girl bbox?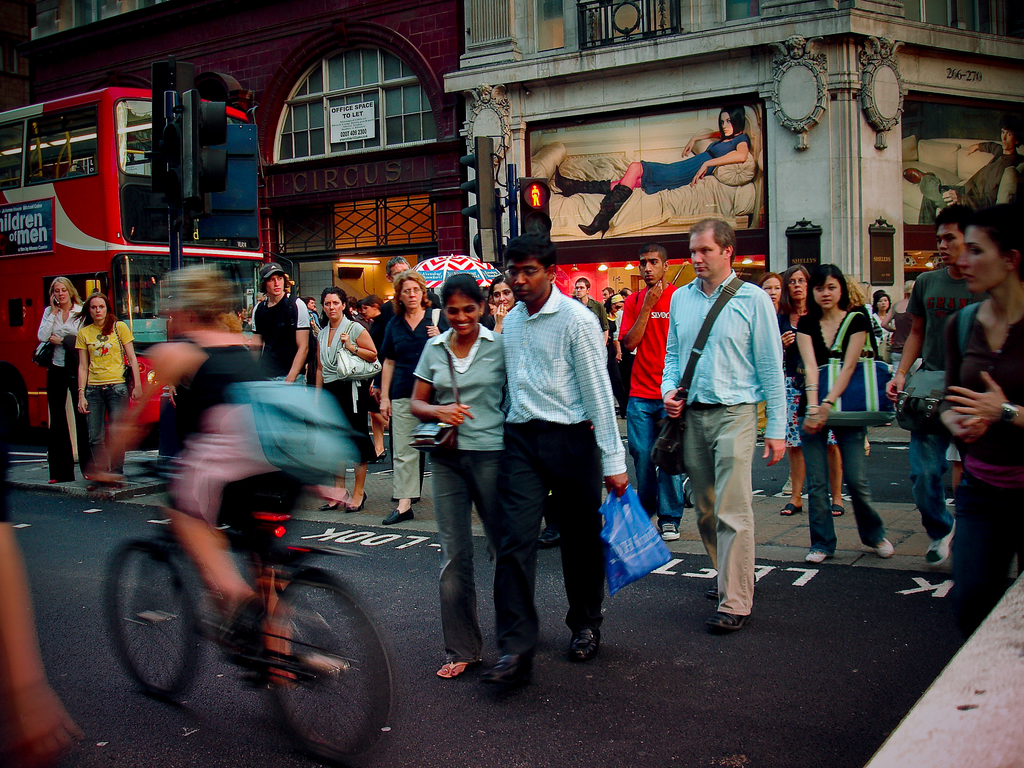
<bbox>484, 273, 518, 337</bbox>
